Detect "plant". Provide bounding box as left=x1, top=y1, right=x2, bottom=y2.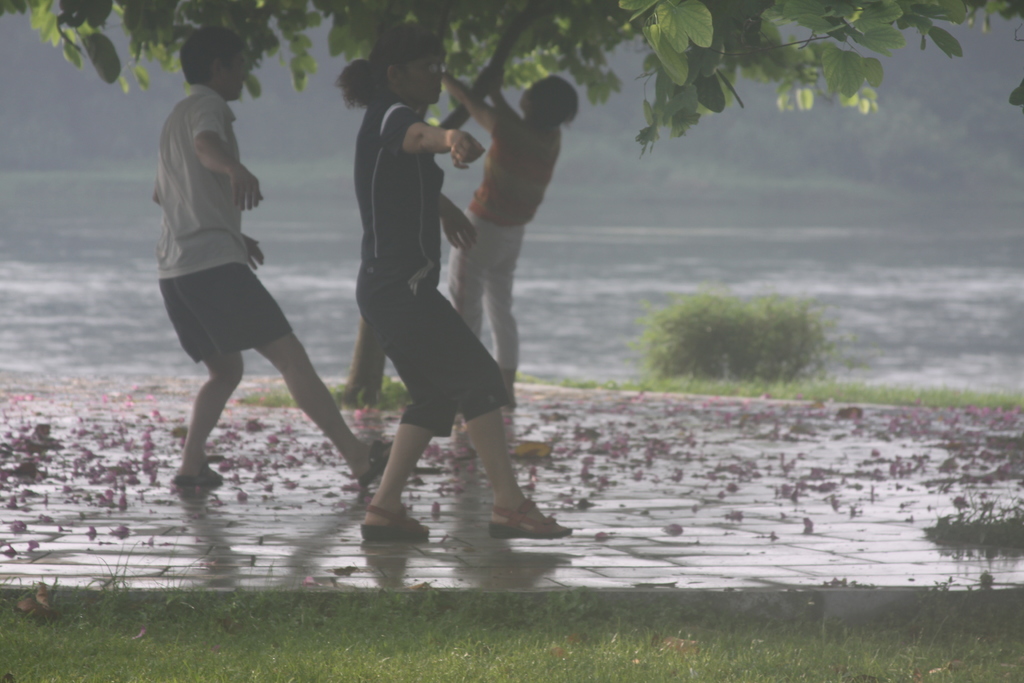
left=221, top=353, right=429, bottom=409.
